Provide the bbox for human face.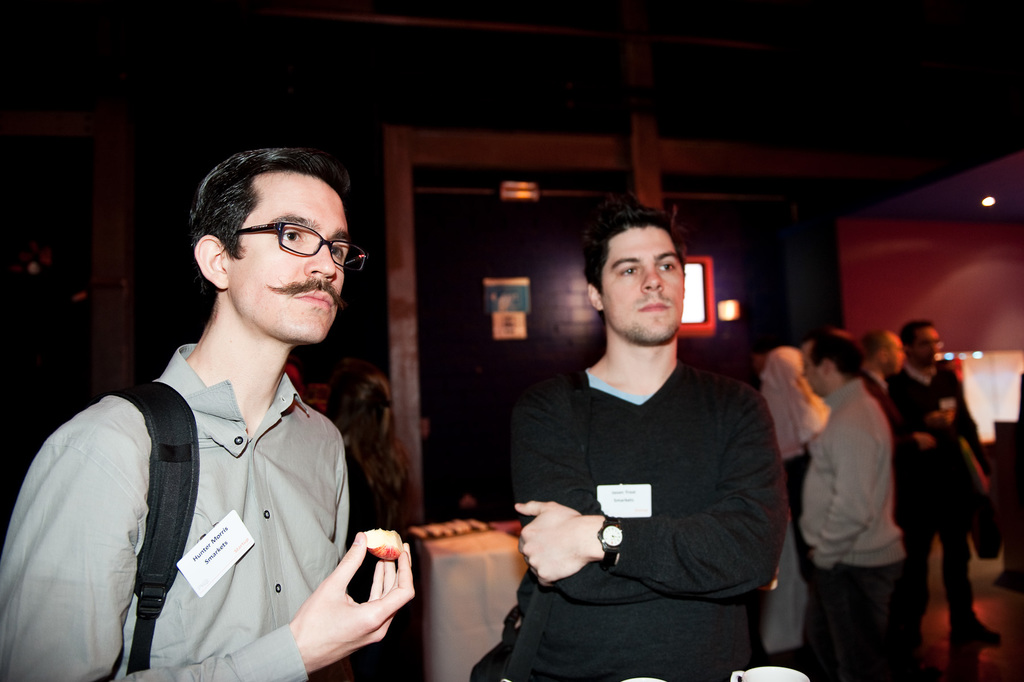
(left=230, top=177, right=353, bottom=347).
